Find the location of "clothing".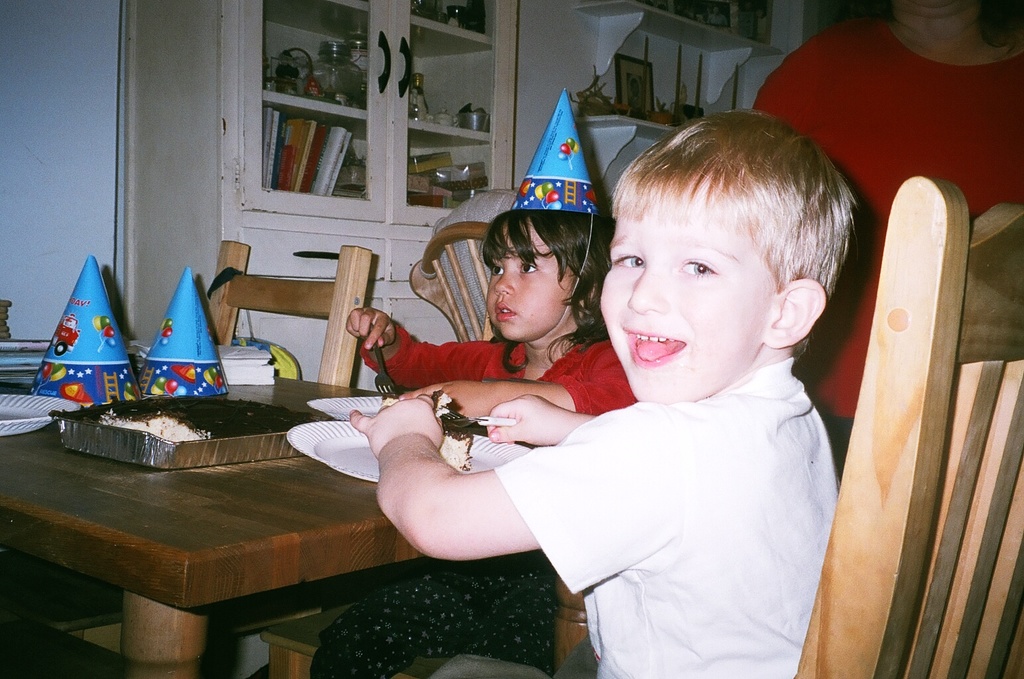
Location: [x1=471, y1=265, x2=868, y2=668].
